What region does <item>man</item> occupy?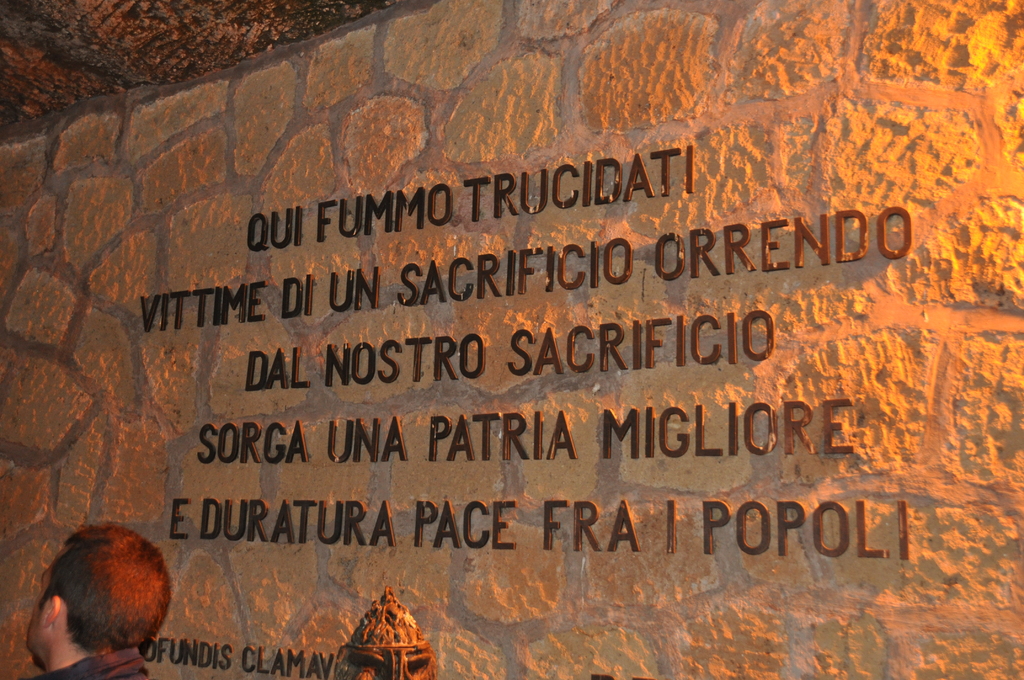
box(23, 519, 177, 679).
